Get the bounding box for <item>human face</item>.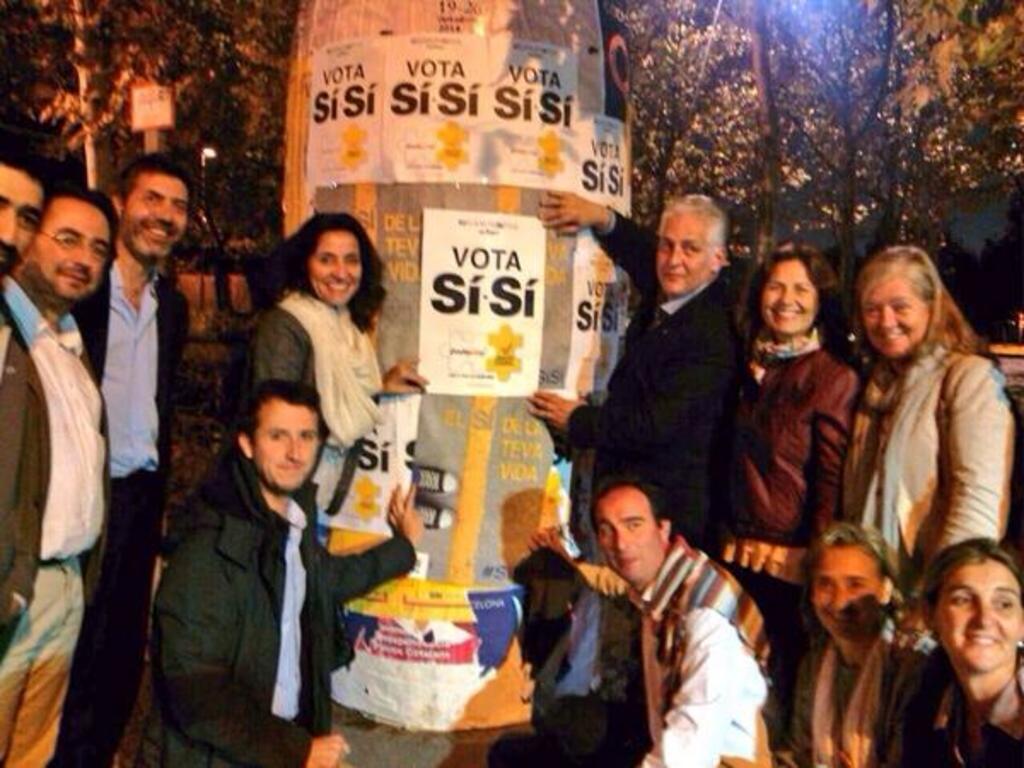
{"left": 31, "top": 198, "right": 113, "bottom": 304}.
